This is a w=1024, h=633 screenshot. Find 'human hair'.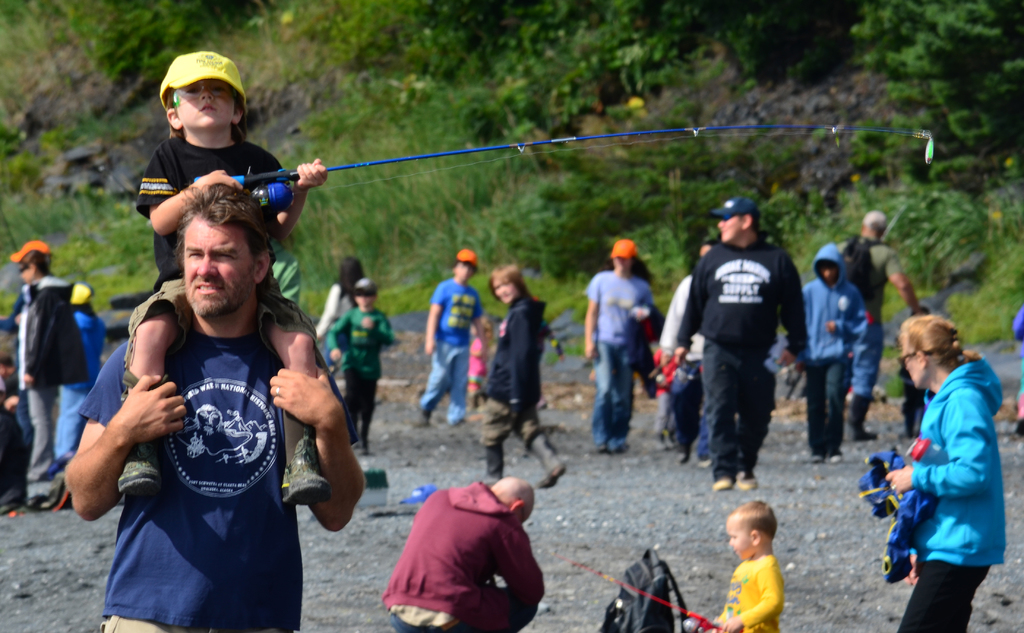
Bounding box: <bbox>604, 254, 651, 284</bbox>.
